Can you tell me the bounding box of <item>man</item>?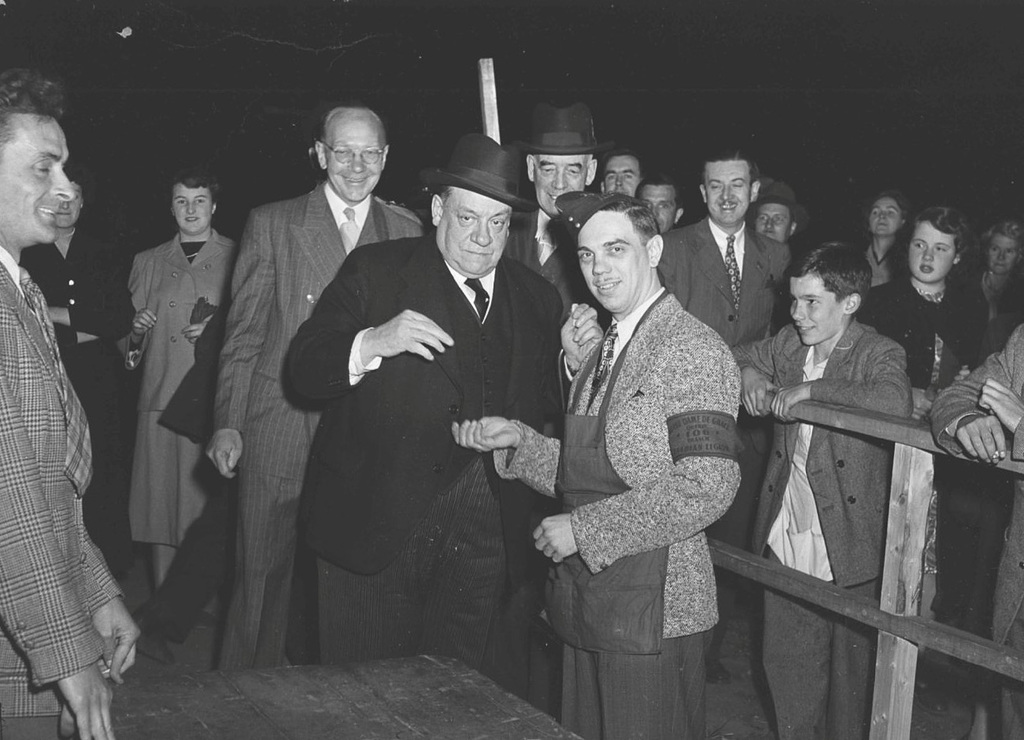
<bbox>704, 246, 918, 735</bbox>.
